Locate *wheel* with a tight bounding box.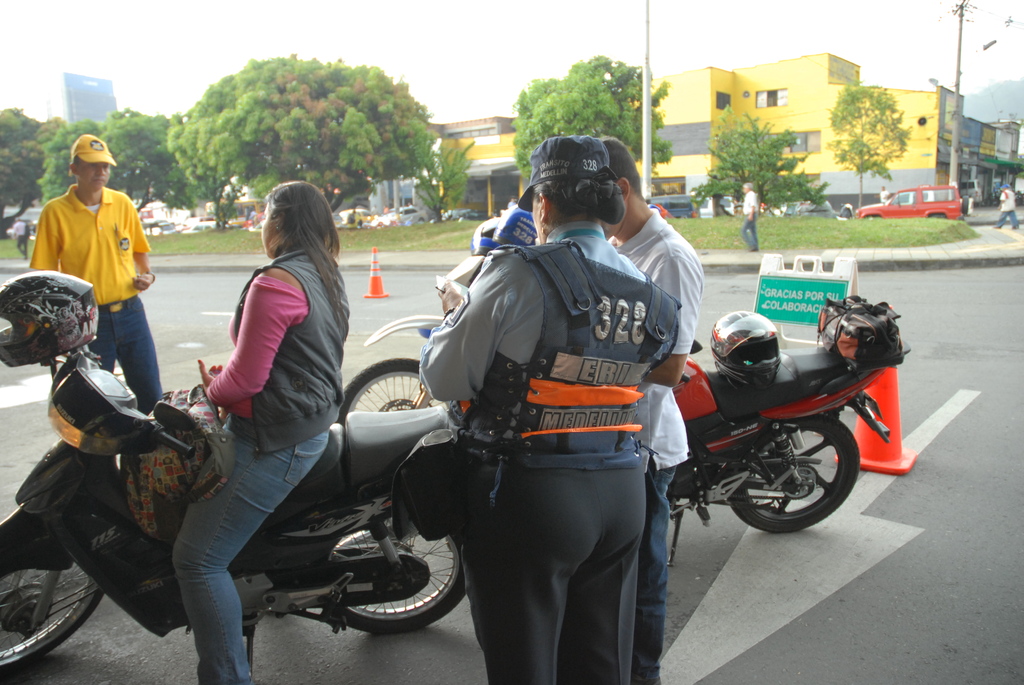
{"left": 332, "top": 516, "right": 467, "bottom": 638}.
